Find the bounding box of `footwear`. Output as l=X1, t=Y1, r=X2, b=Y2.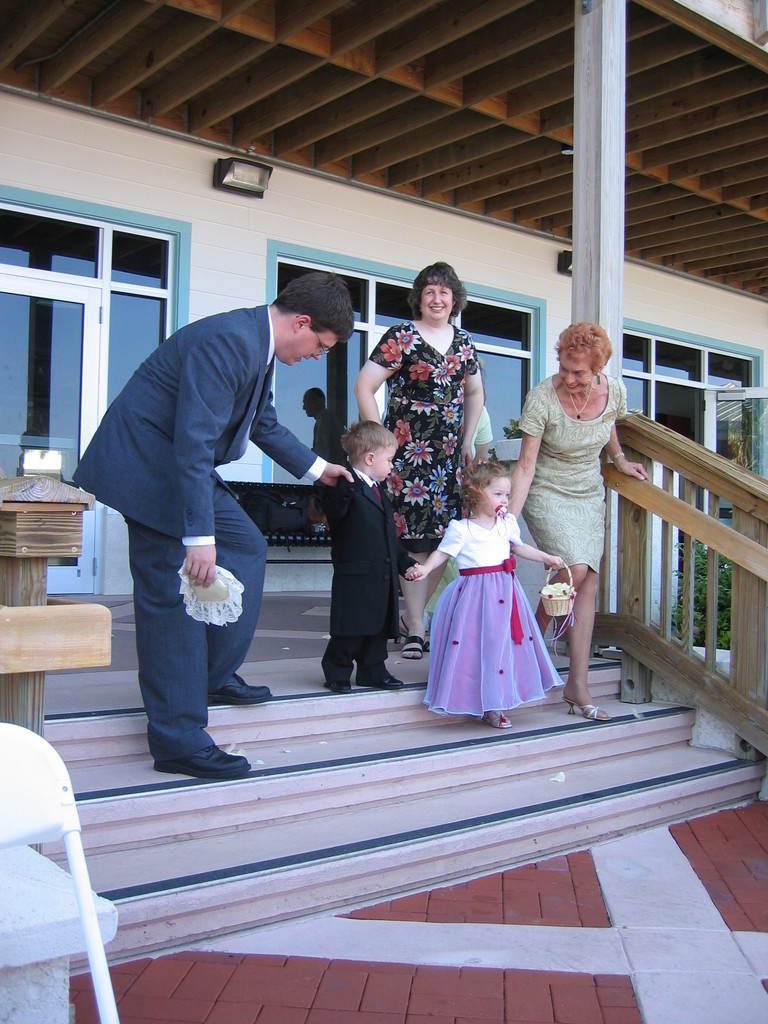
l=486, t=712, r=522, b=732.
